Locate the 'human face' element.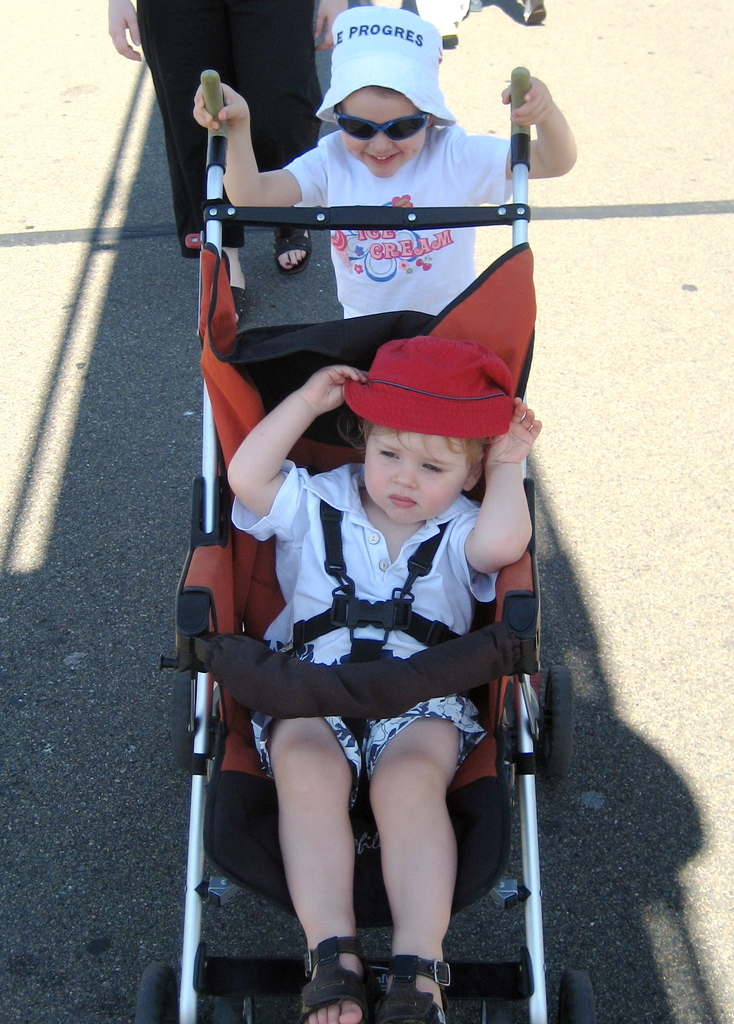
Element bbox: 363:431:462:520.
